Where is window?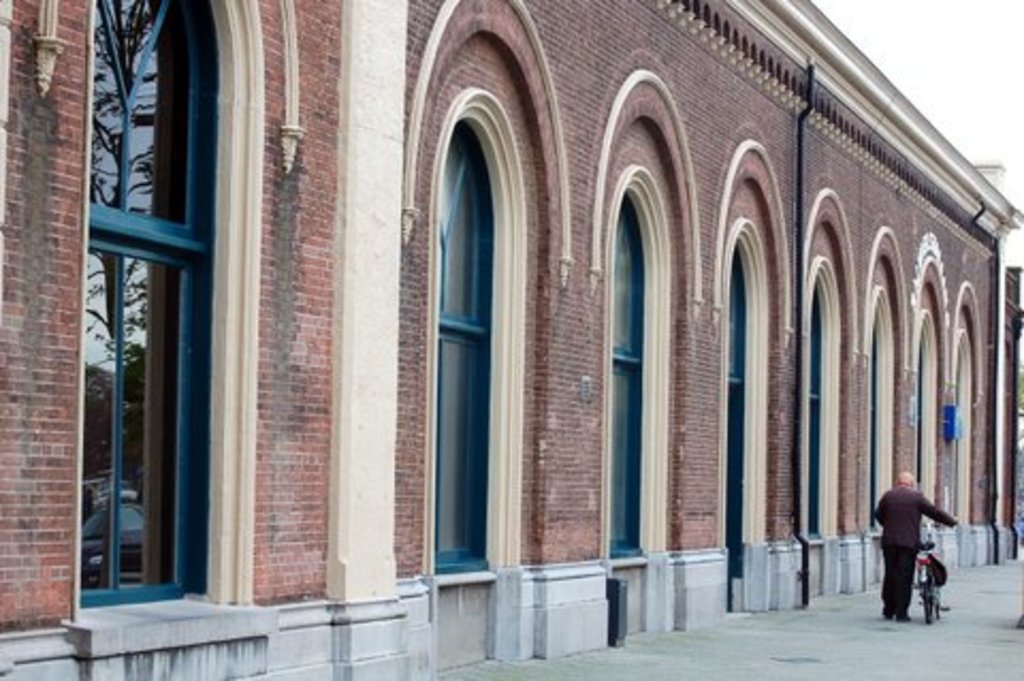
(913,342,924,493).
